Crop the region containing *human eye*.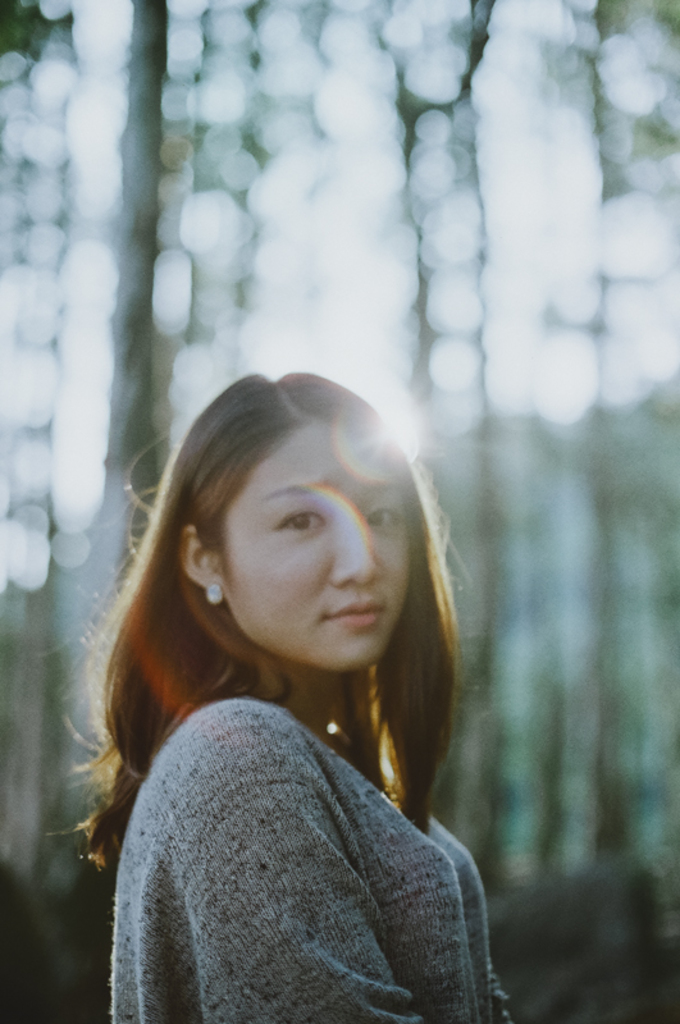
Crop region: <region>278, 508, 327, 532</region>.
